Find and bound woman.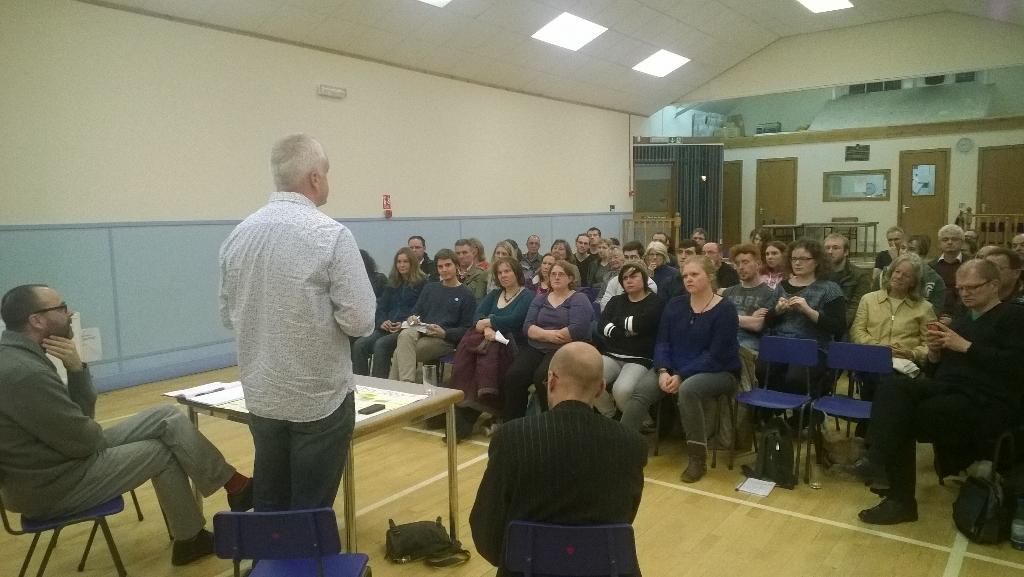
Bound: [763,238,848,434].
